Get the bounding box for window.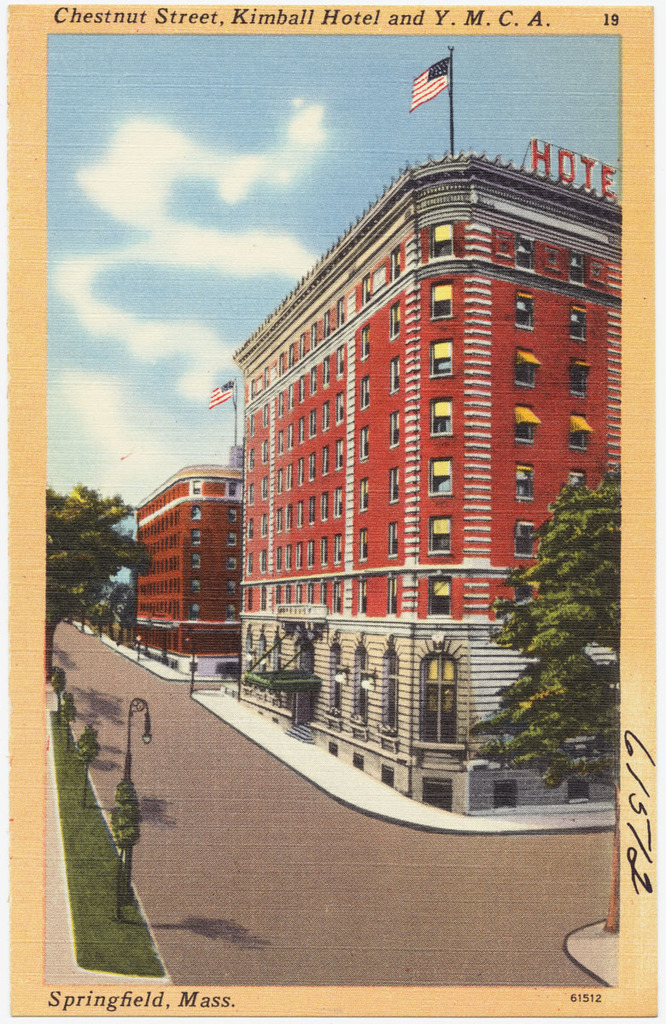
detection(228, 556, 236, 567).
